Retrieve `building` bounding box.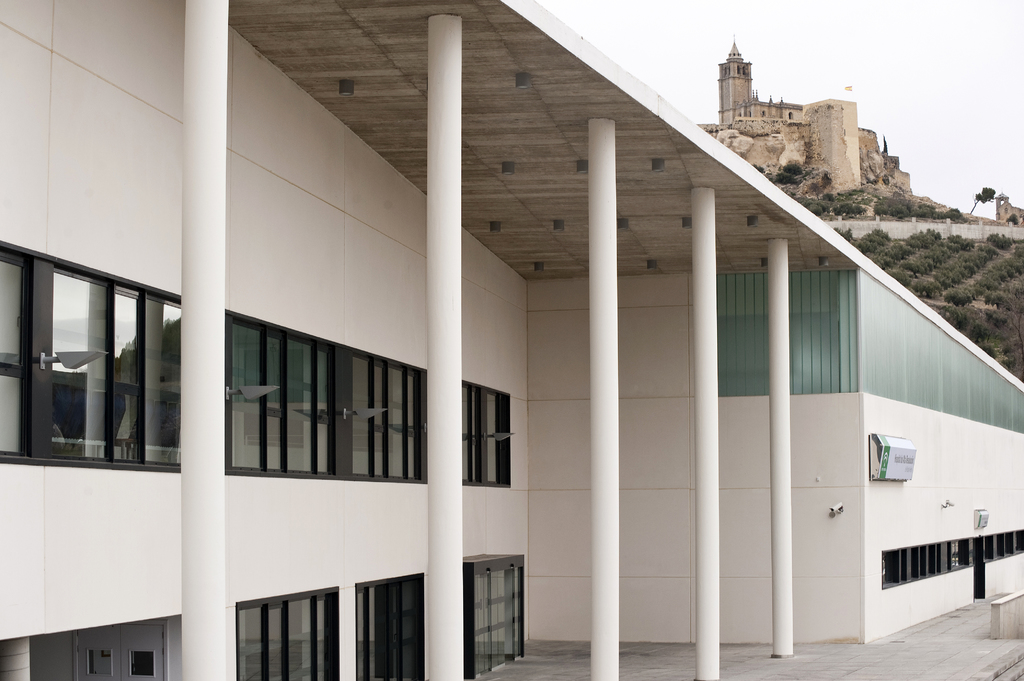
Bounding box: (0, 0, 1023, 680).
